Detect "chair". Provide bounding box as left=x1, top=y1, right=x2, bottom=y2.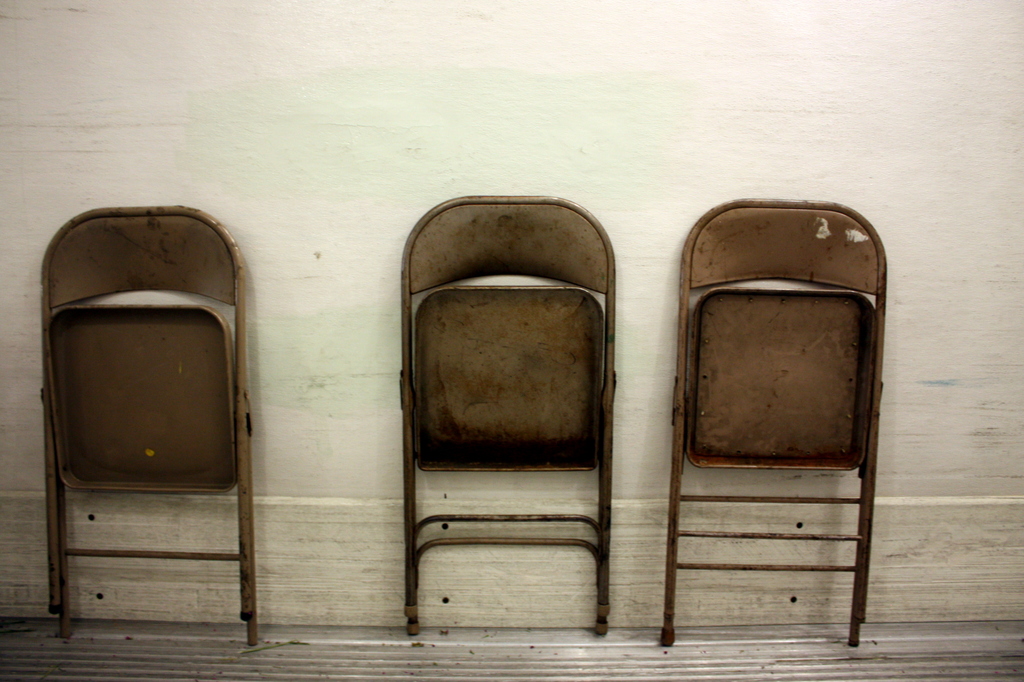
left=38, top=204, right=258, bottom=647.
